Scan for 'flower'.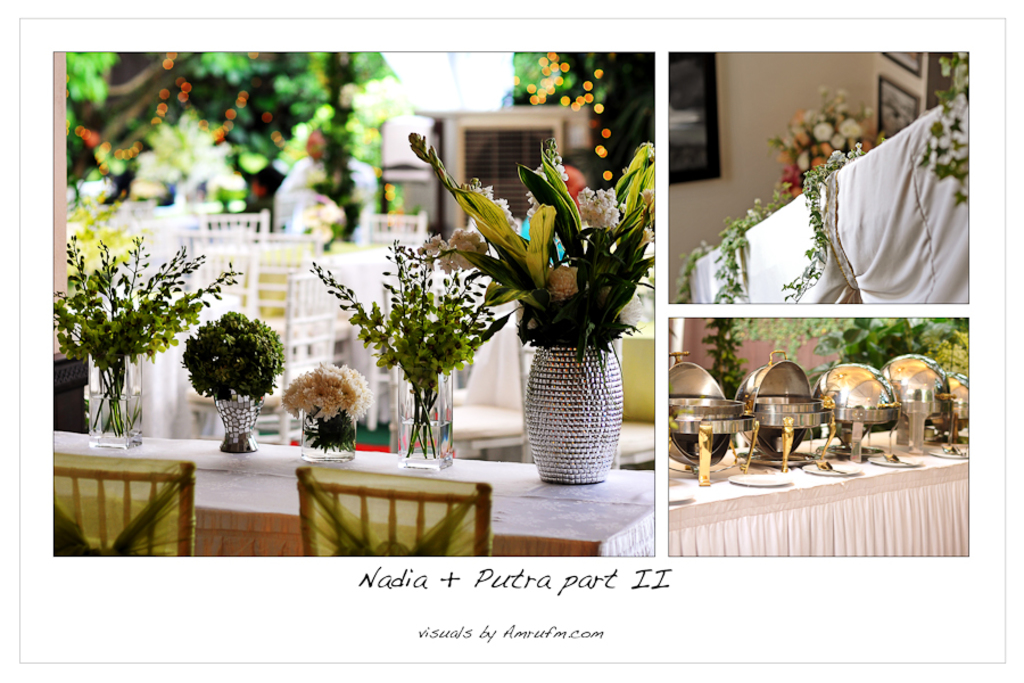
Scan result: <box>424,224,487,271</box>.
